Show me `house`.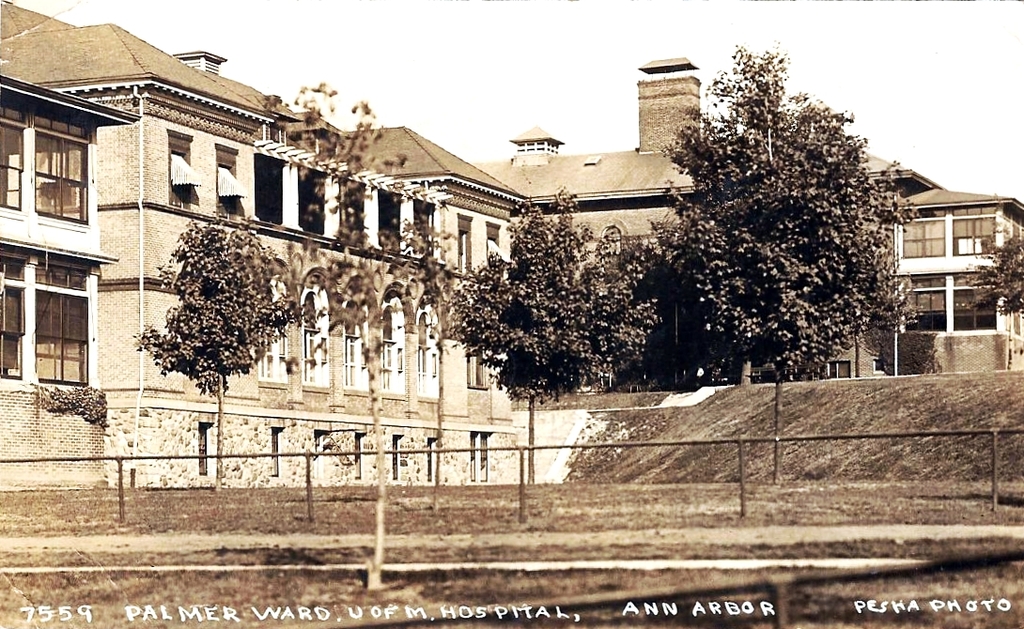
`house` is here: 858:154:1023:375.
